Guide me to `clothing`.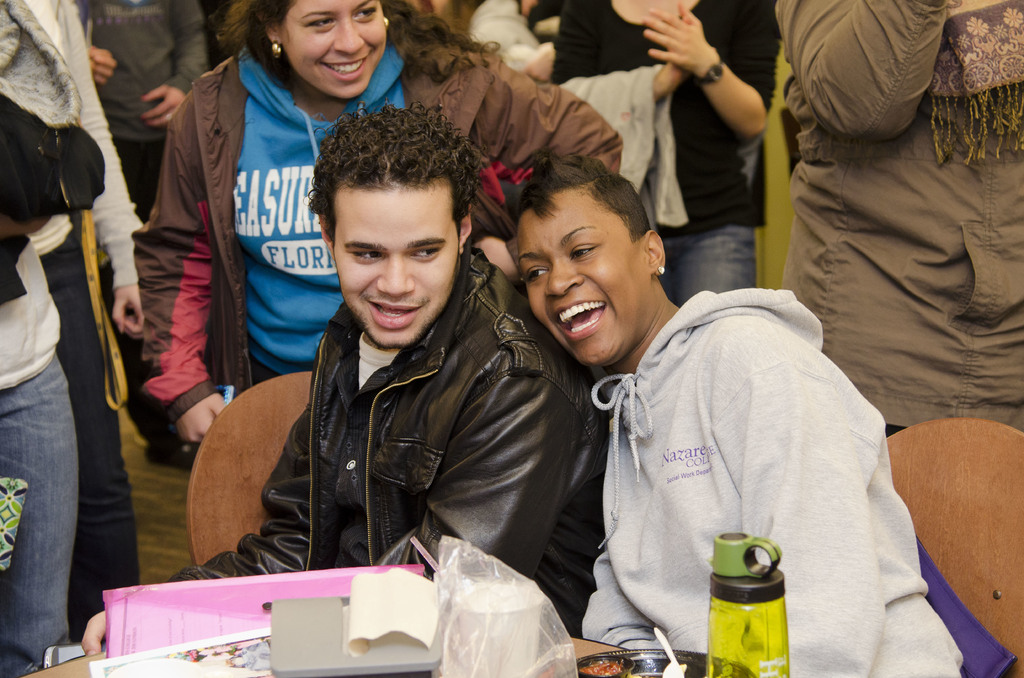
Guidance: box(595, 241, 927, 677).
